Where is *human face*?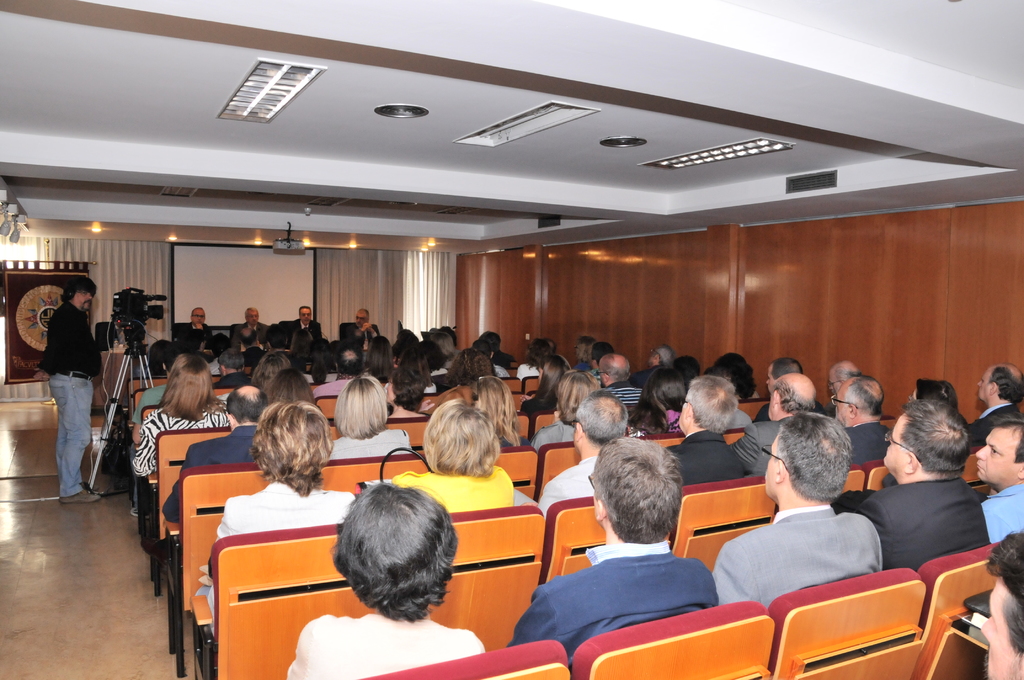
select_region(72, 286, 99, 311).
